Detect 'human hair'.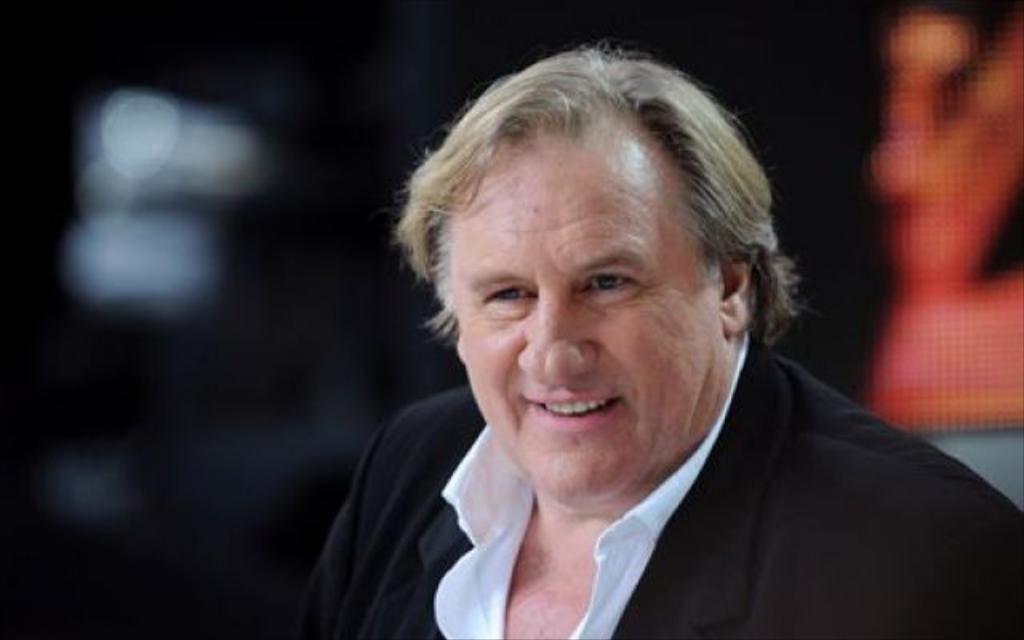
Detected at region(406, 50, 776, 451).
